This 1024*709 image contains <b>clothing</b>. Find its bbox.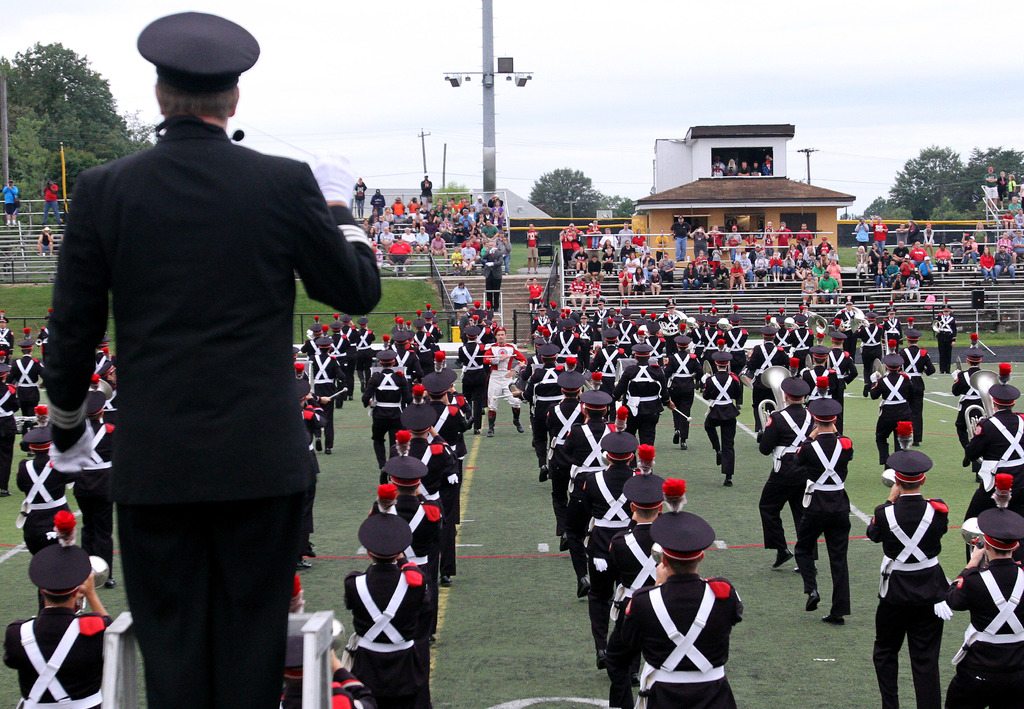
BBox(753, 403, 848, 608).
